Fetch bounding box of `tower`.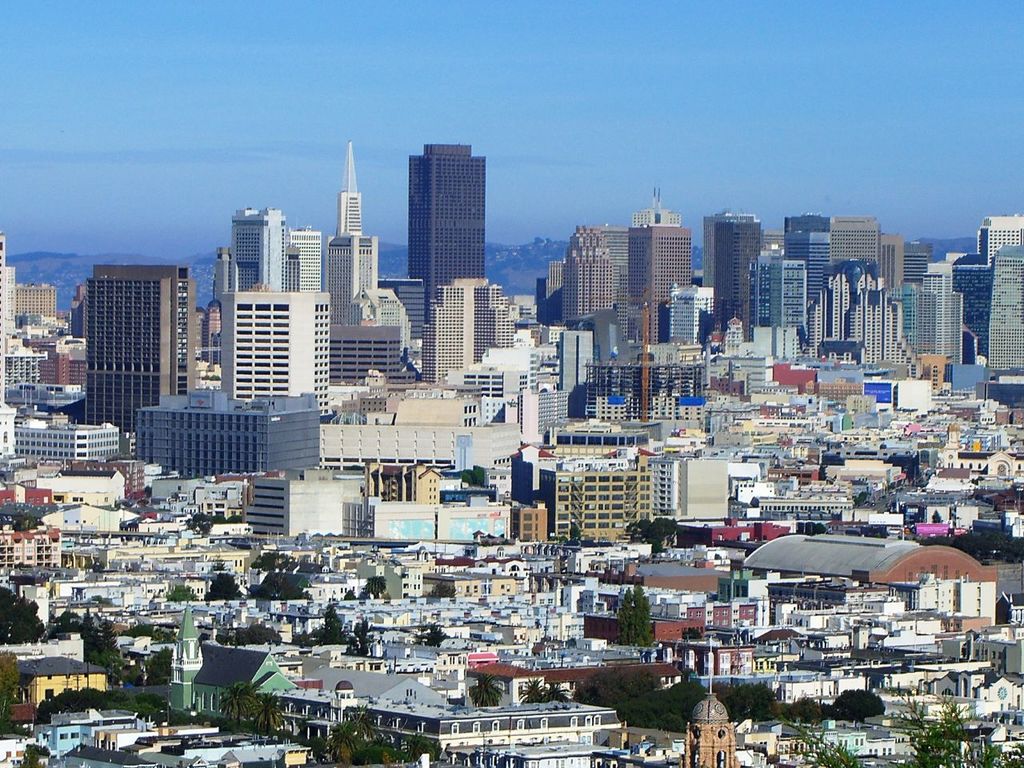
Bbox: [970,210,1023,268].
